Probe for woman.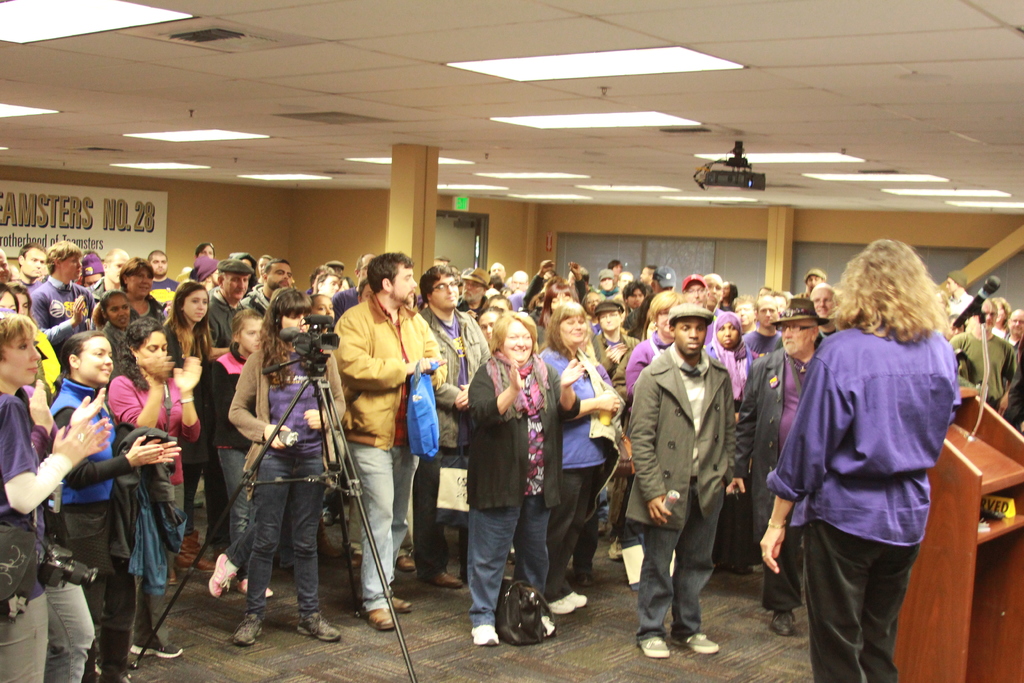
Probe result: rect(110, 313, 205, 662).
